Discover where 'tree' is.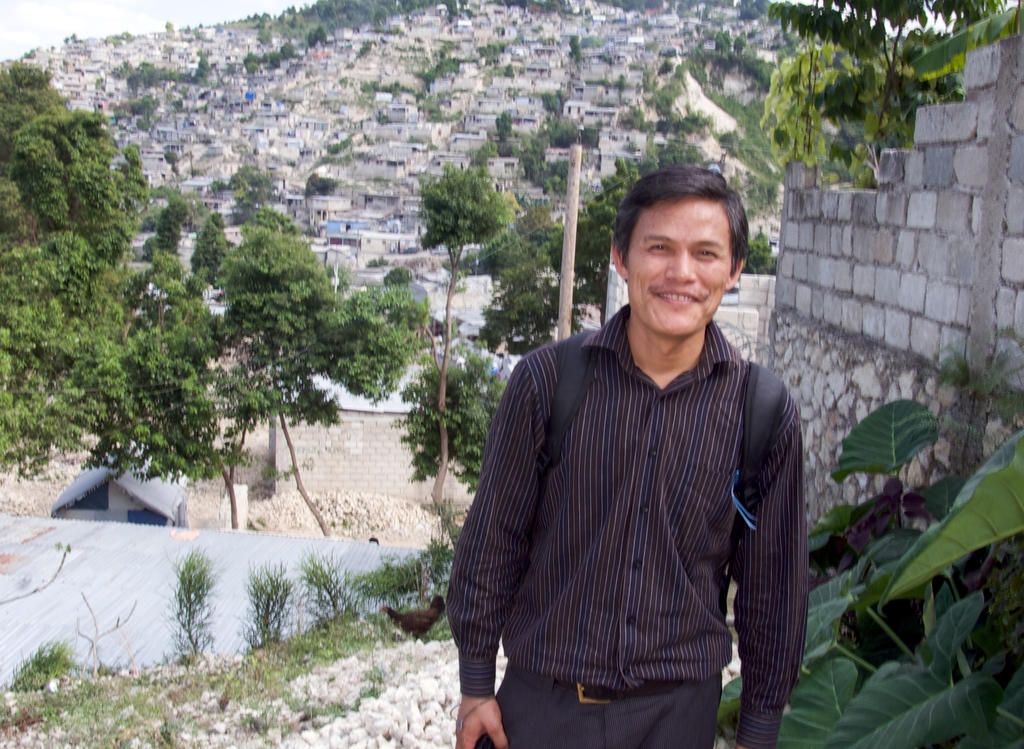
Discovered at <region>320, 149, 518, 504</region>.
